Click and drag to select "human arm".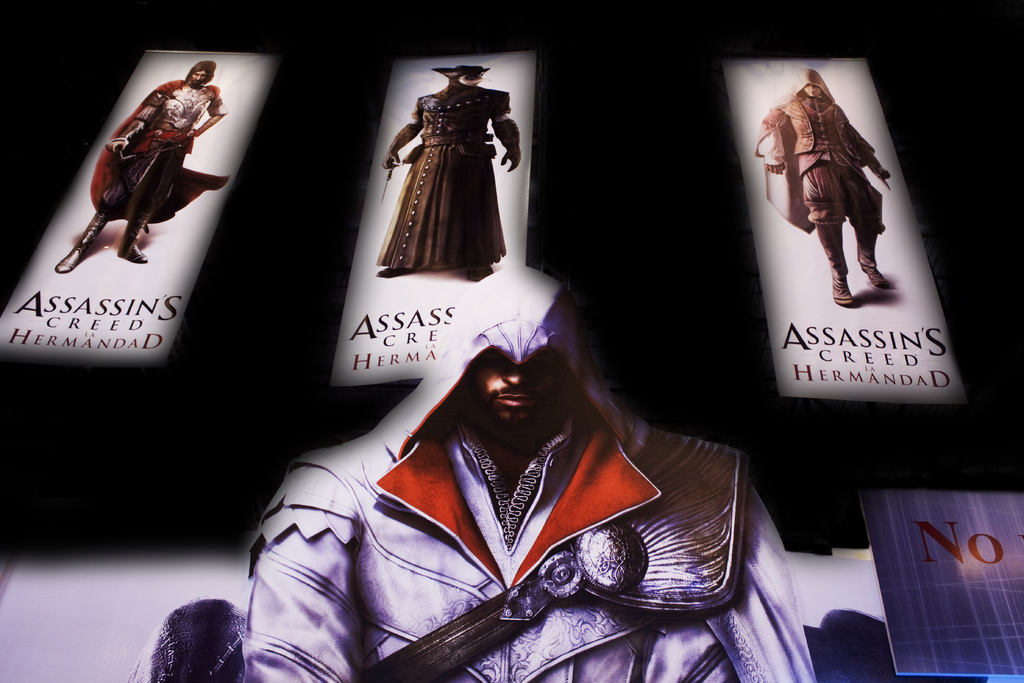
Selection: crop(106, 83, 175, 153).
